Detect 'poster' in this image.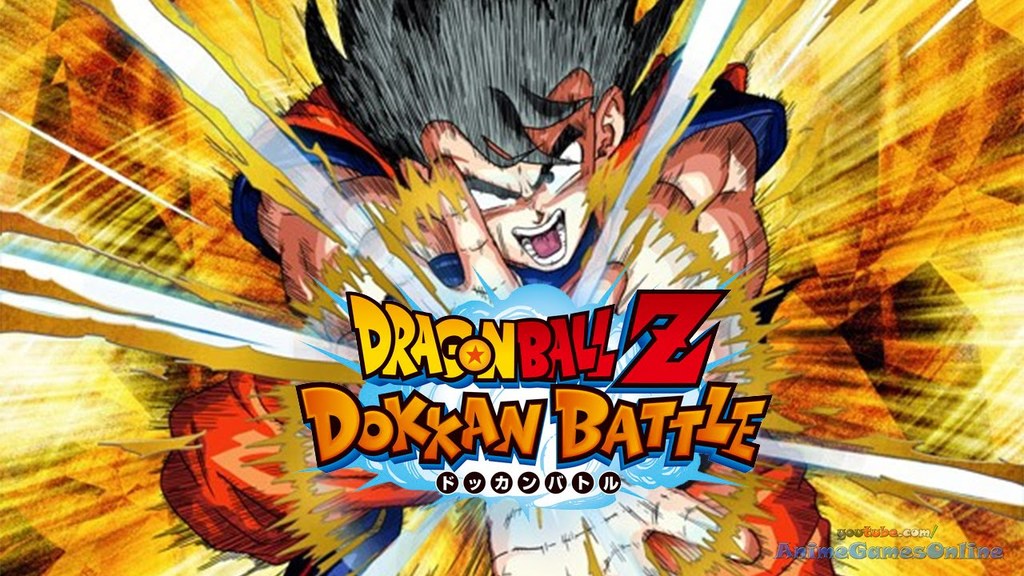
Detection: {"left": 0, "top": 0, "right": 1023, "bottom": 575}.
